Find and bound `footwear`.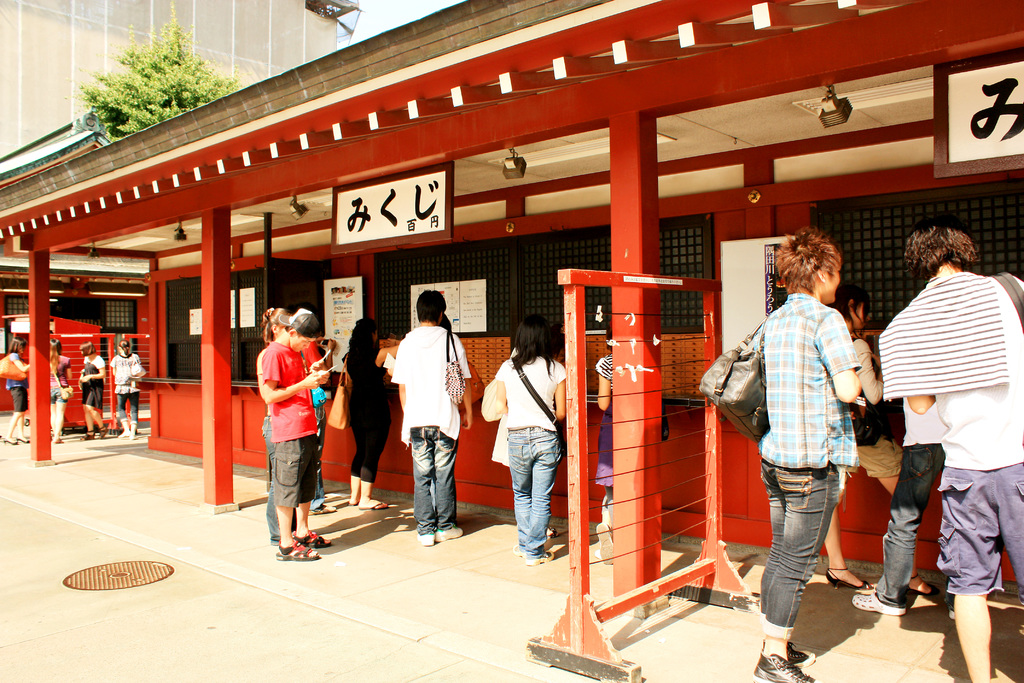
Bound: pyautogui.locateOnScreen(908, 567, 940, 598).
